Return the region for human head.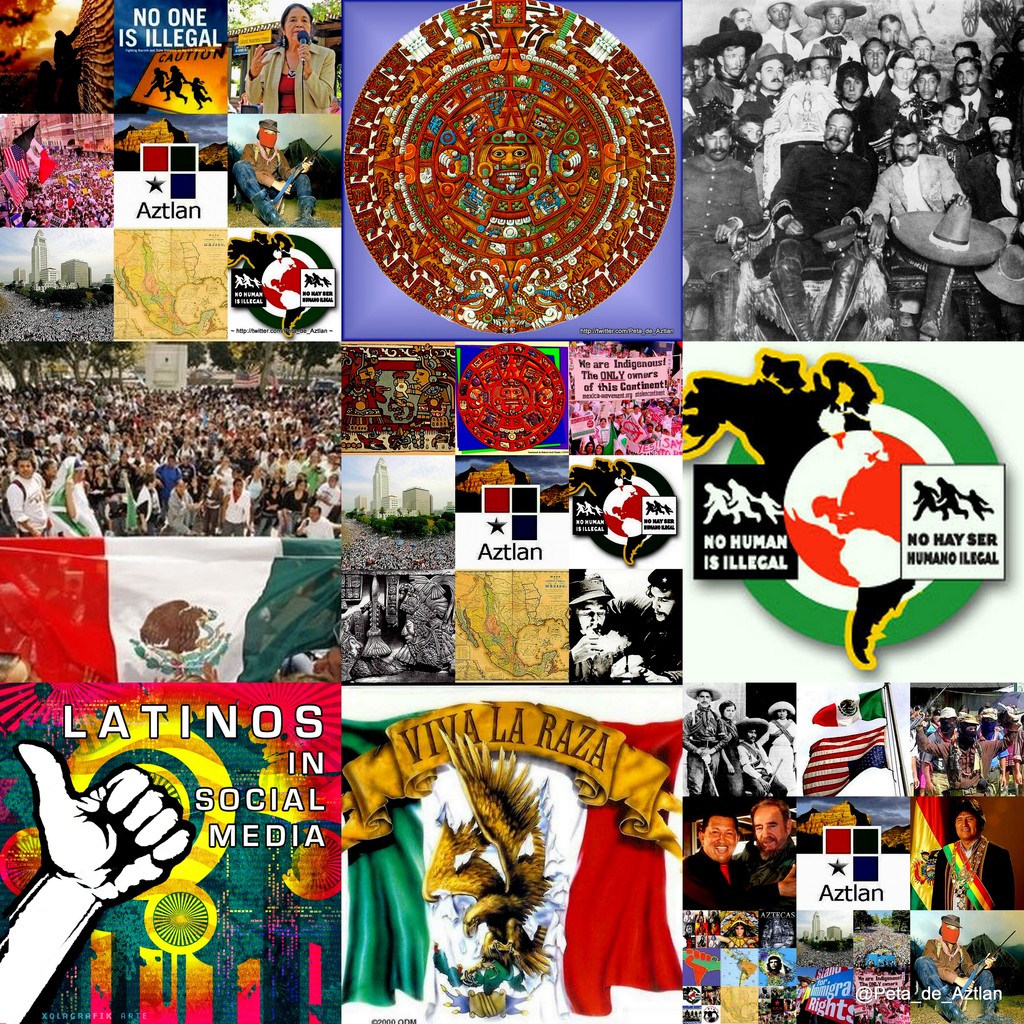
bbox=(950, 794, 984, 841).
